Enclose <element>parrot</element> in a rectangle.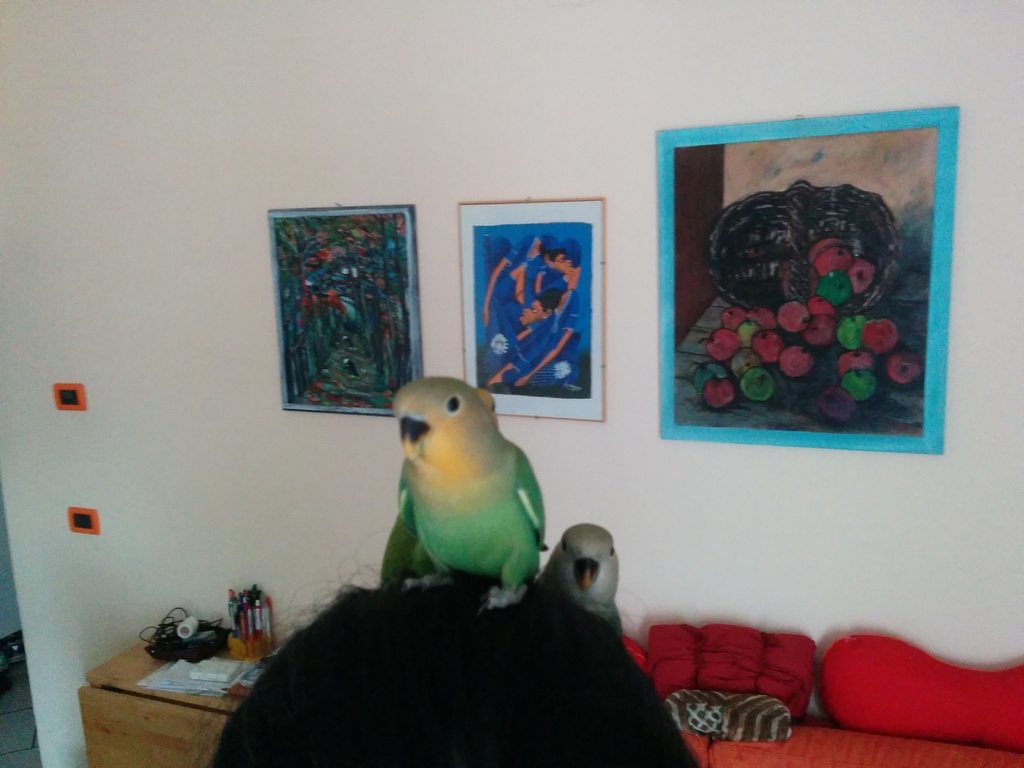
376, 373, 545, 612.
